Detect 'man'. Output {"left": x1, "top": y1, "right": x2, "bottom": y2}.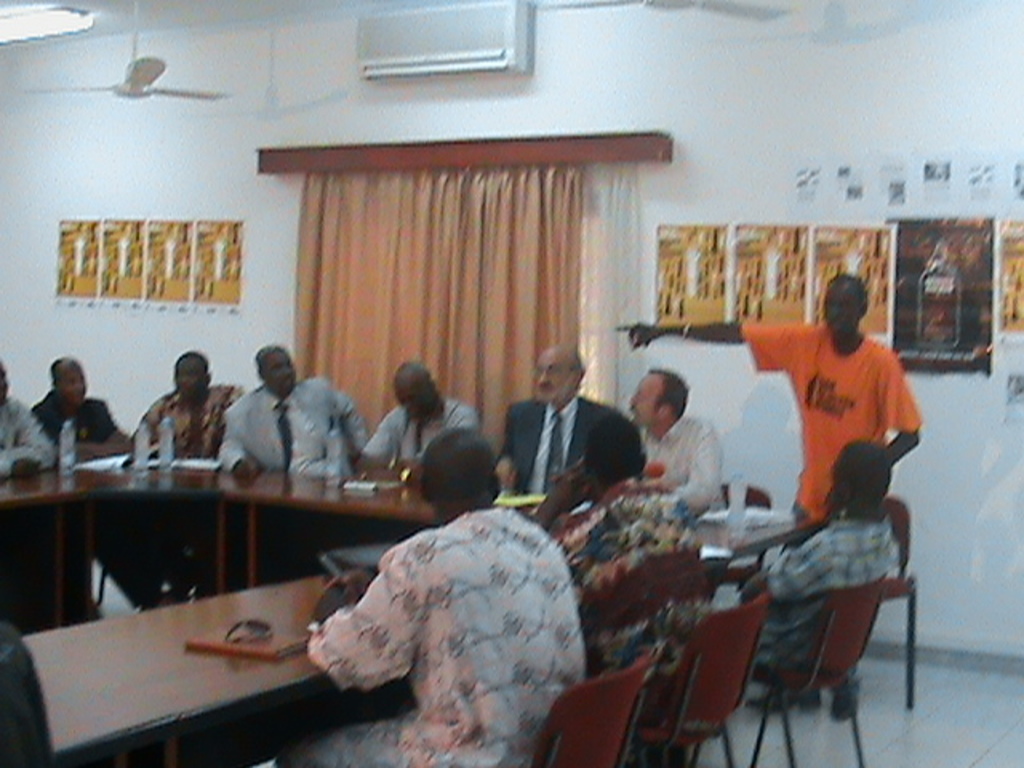
{"left": 214, "top": 342, "right": 374, "bottom": 470}.
